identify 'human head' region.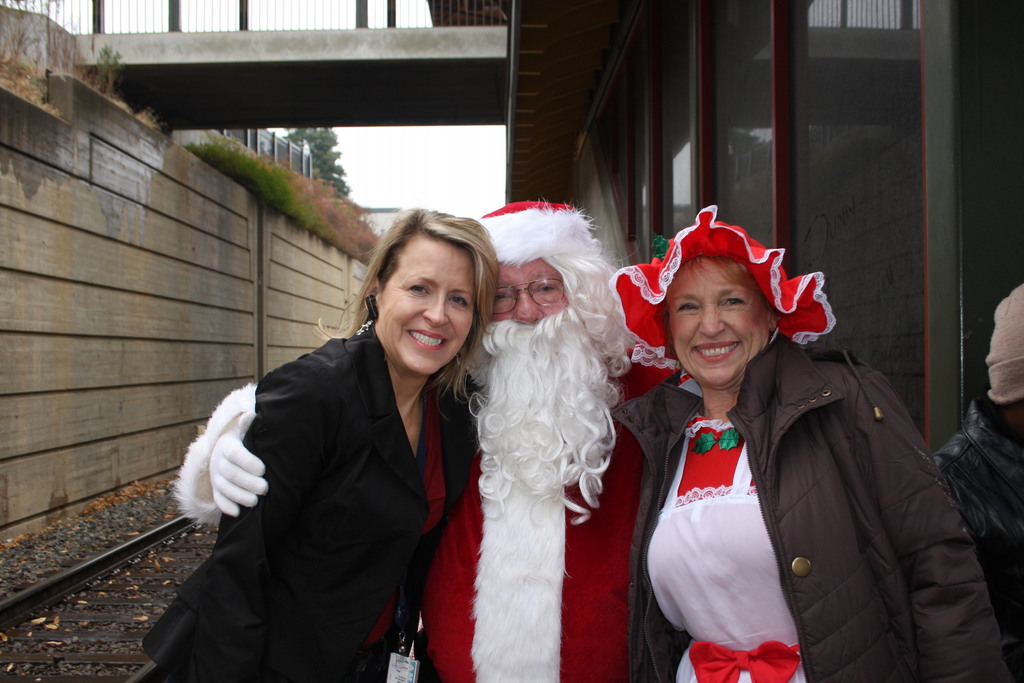
Region: locate(655, 243, 783, 383).
